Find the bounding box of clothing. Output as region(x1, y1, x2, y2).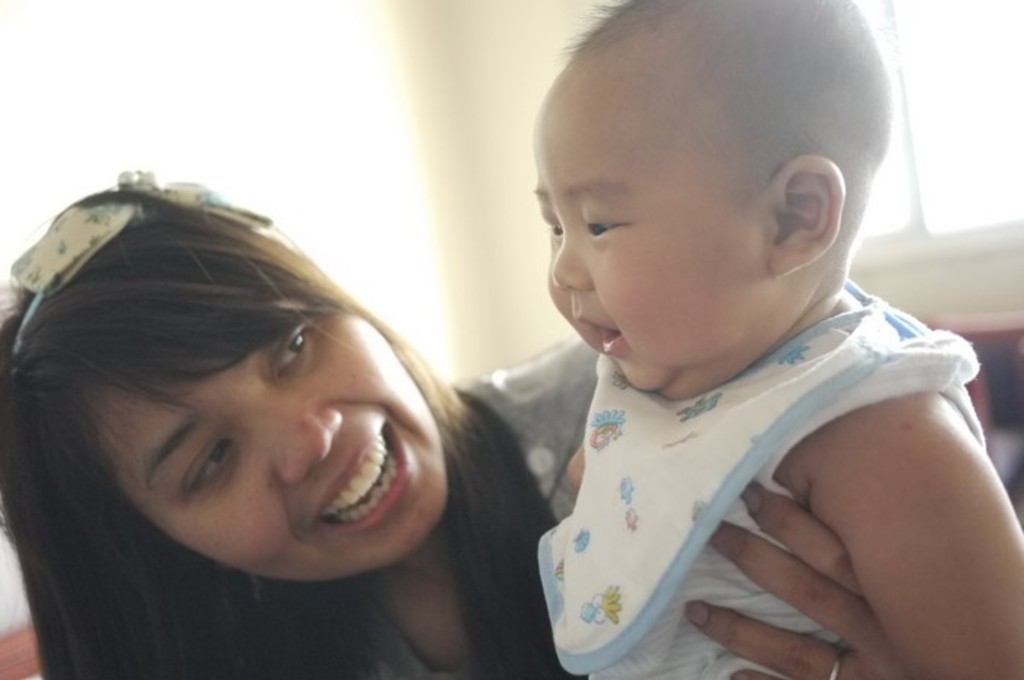
region(487, 276, 1023, 665).
